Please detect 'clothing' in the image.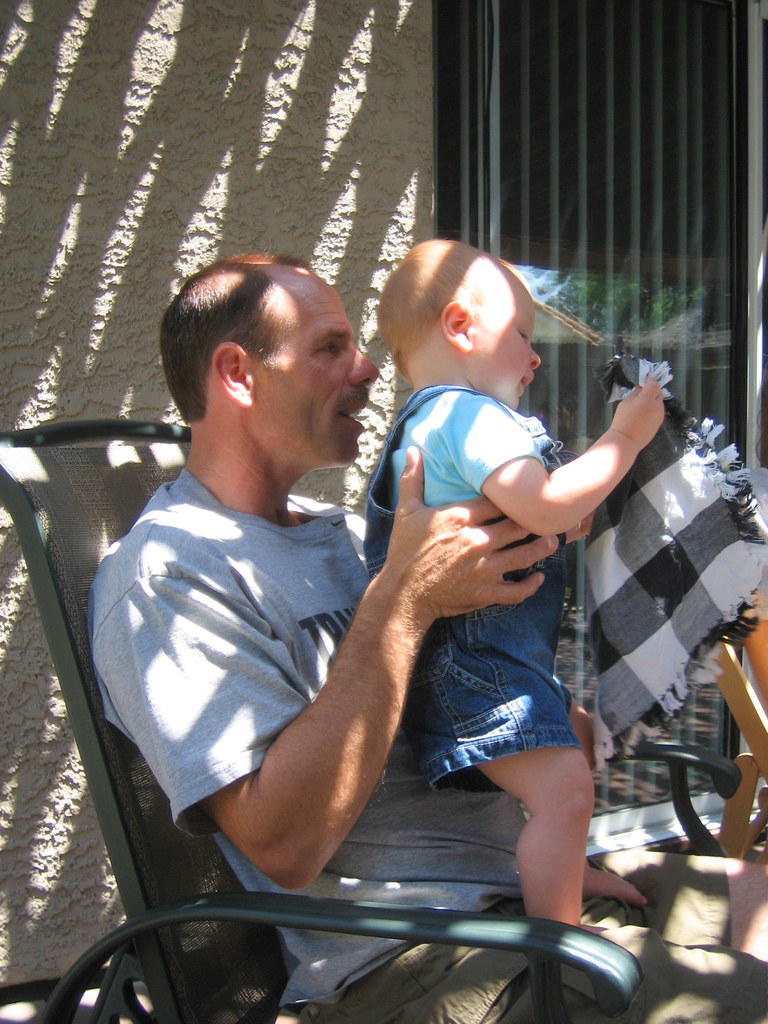
[x1=353, y1=344, x2=655, y2=725].
